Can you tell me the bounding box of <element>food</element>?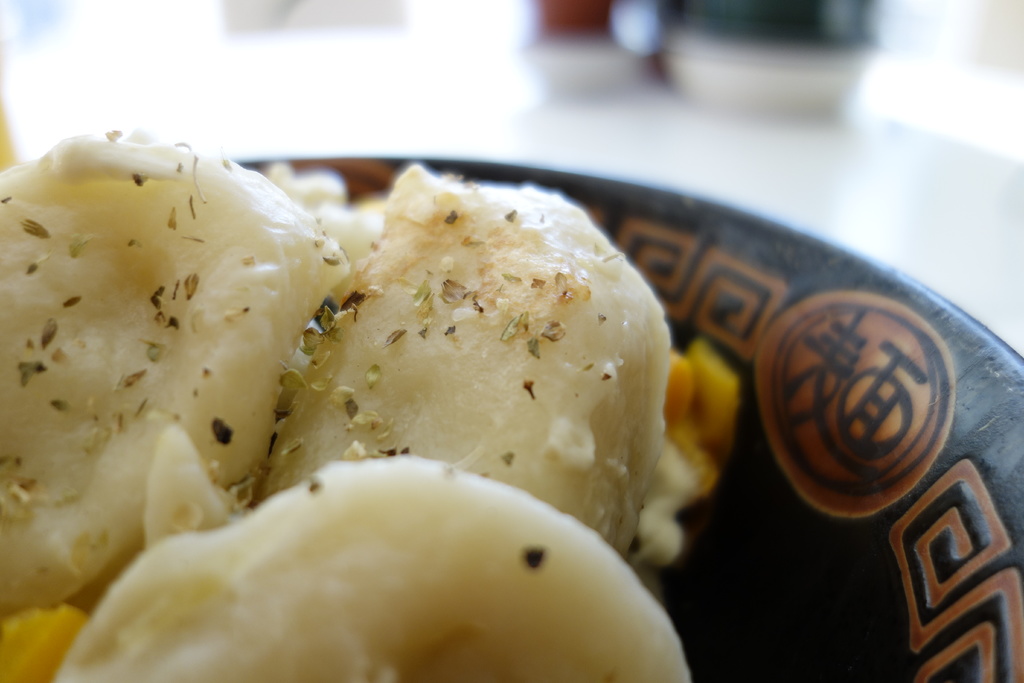
(0,126,351,620).
